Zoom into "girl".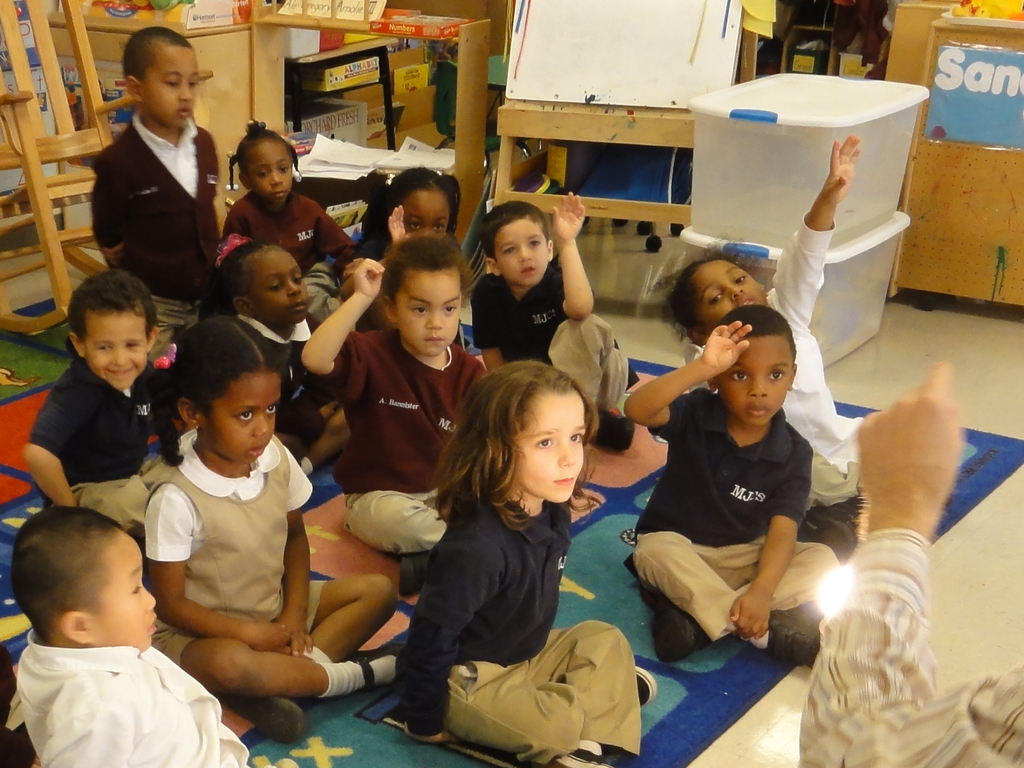
Zoom target: pyautogui.locateOnScreen(197, 233, 345, 471).
